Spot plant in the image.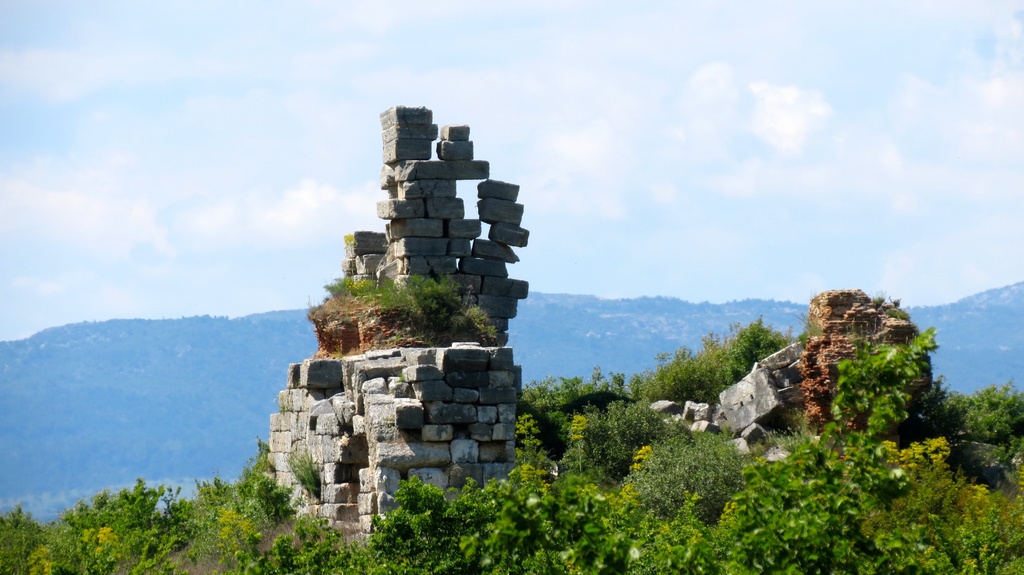
plant found at rect(397, 275, 477, 351).
